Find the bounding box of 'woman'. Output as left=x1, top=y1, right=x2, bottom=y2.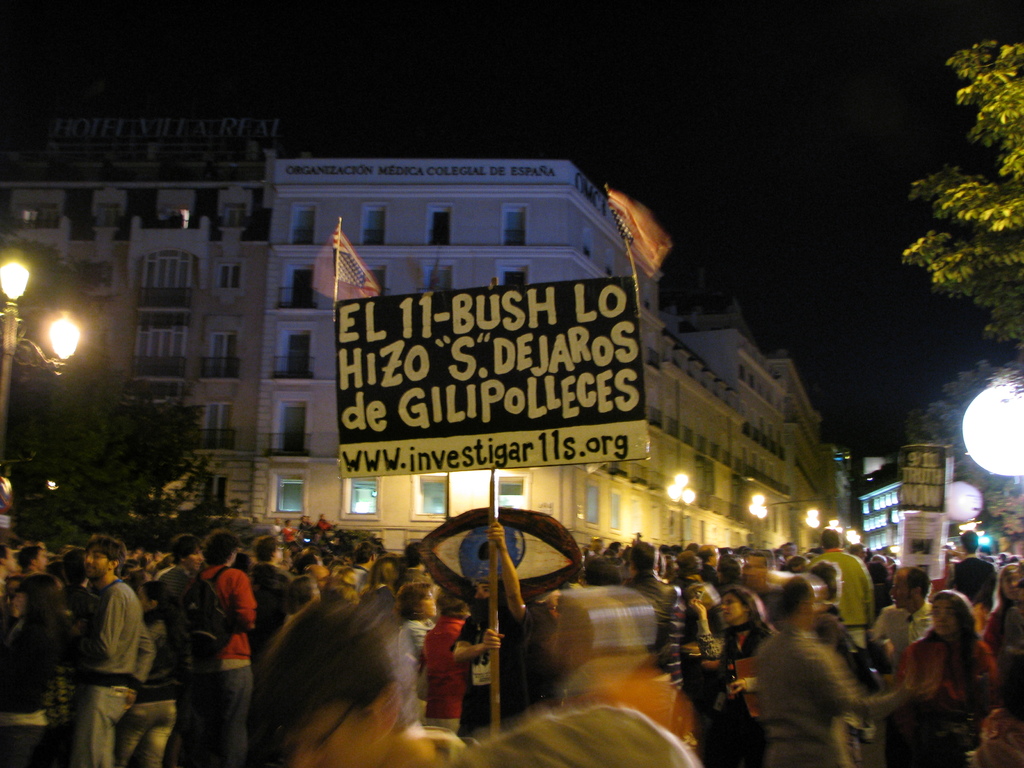
left=888, top=588, right=997, bottom=767.
